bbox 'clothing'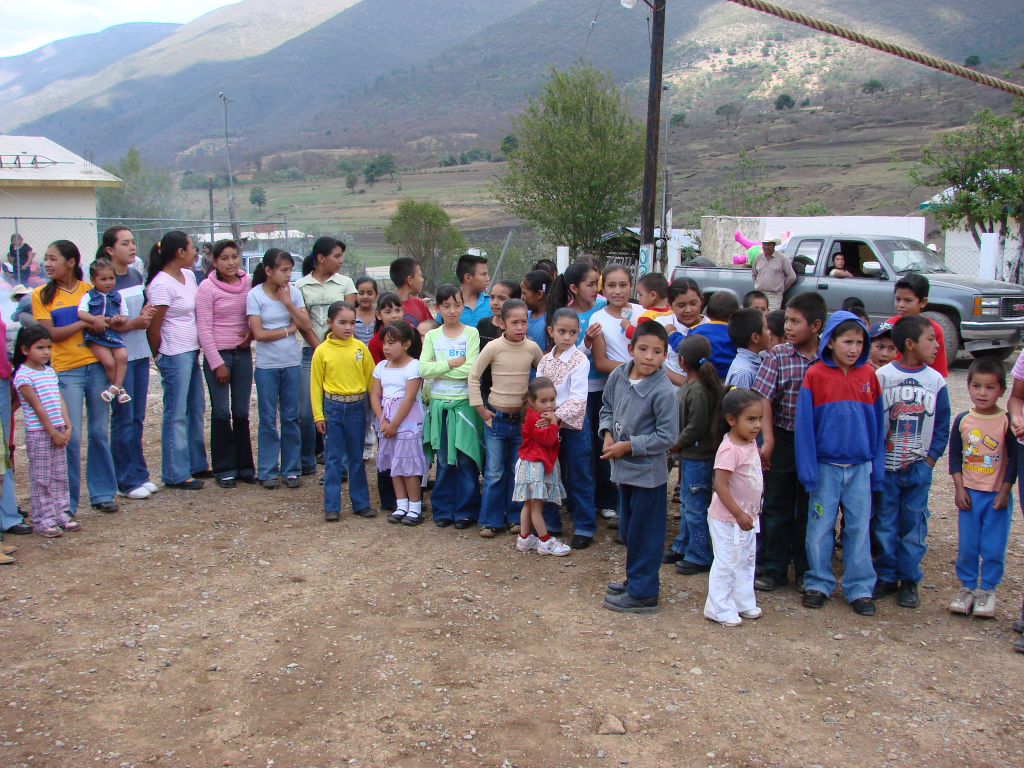
549:288:606:362
